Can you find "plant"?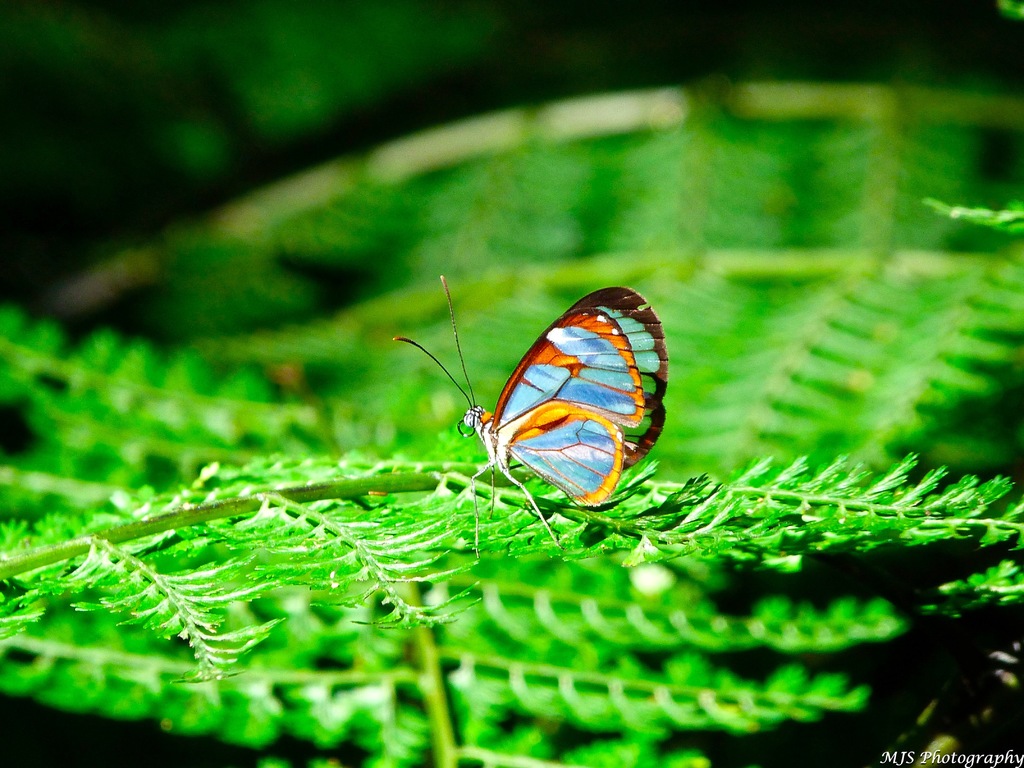
Yes, bounding box: x1=0, y1=414, x2=583, y2=726.
